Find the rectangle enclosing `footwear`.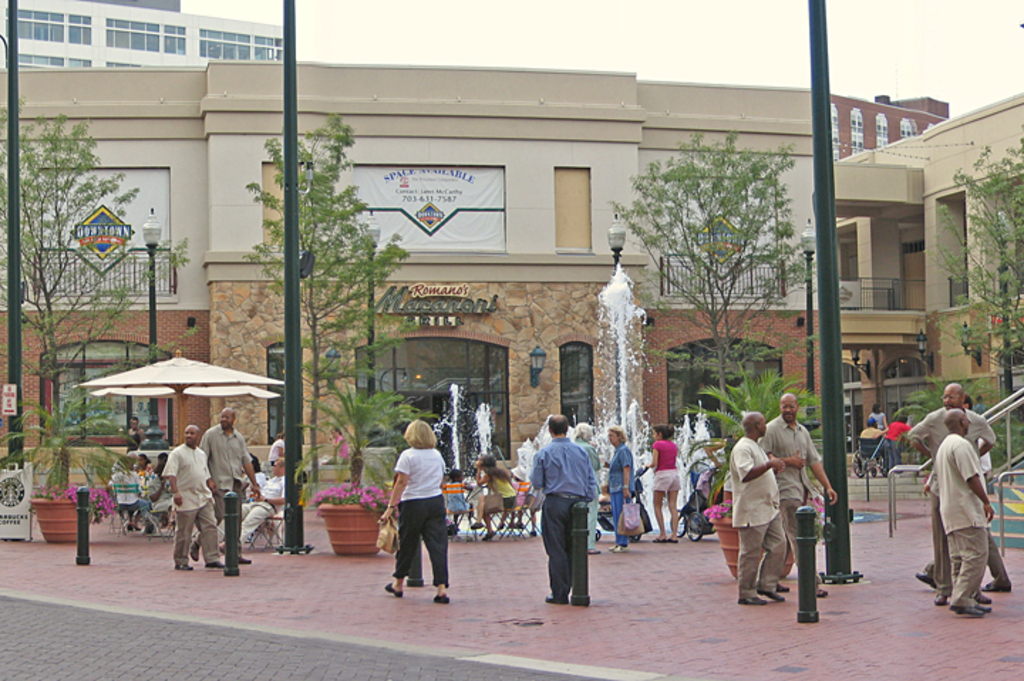
592, 549, 599, 552.
